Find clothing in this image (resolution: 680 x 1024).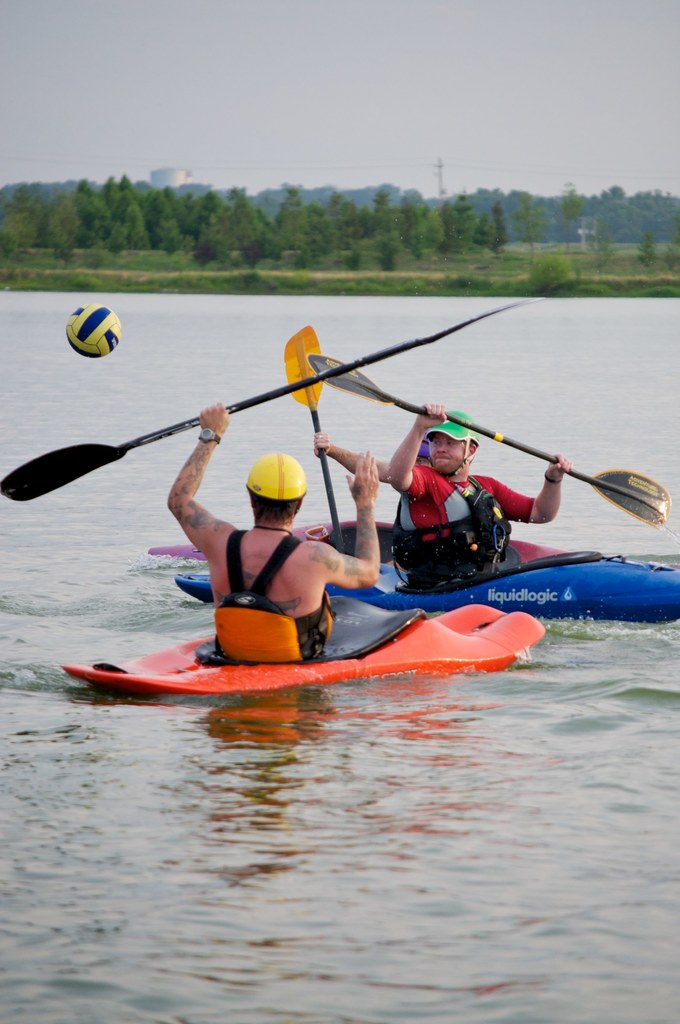
{"left": 222, "top": 524, "right": 337, "bottom": 657}.
